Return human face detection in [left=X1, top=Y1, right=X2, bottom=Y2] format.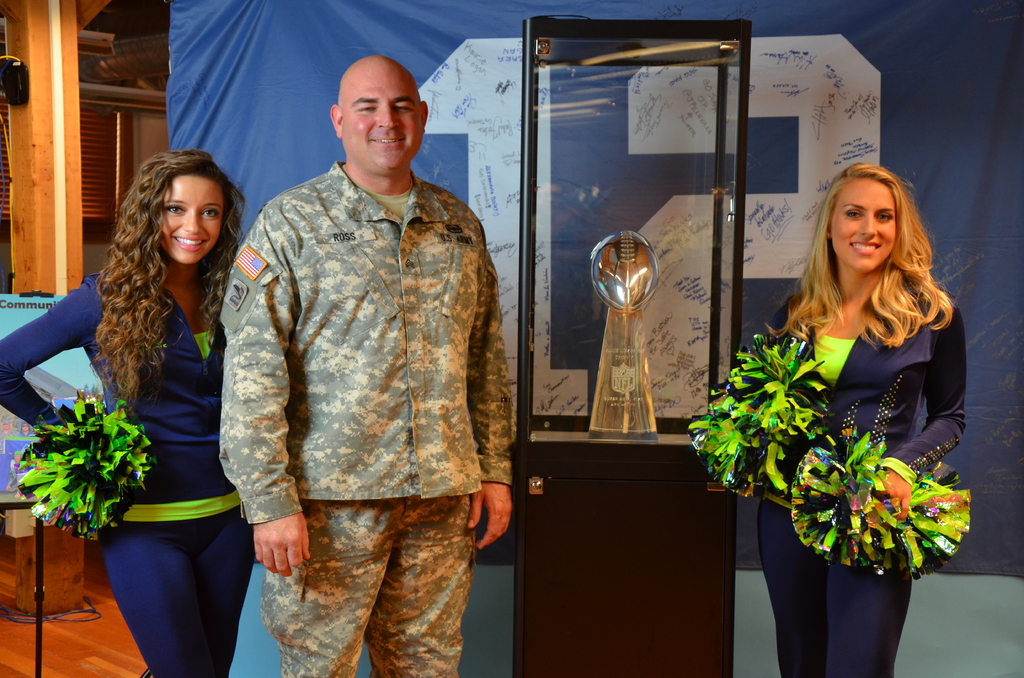
[left=159, top=170, right=223, bottom=265].
